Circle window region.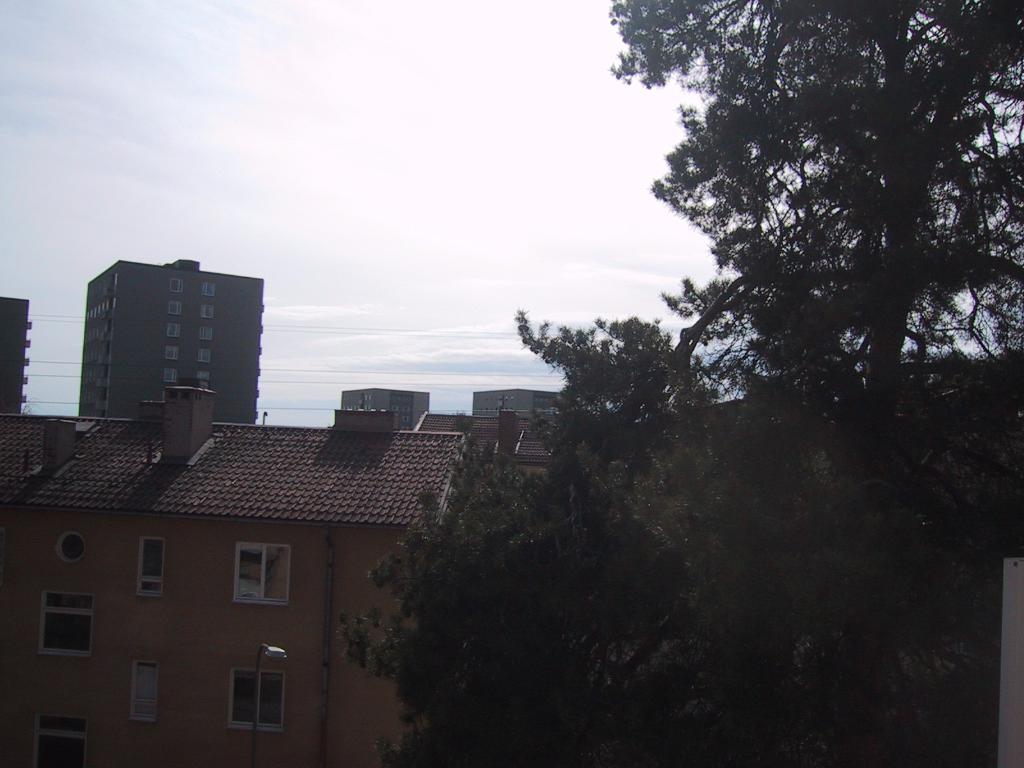
Region: select_region(30, 581, 104, 666).
